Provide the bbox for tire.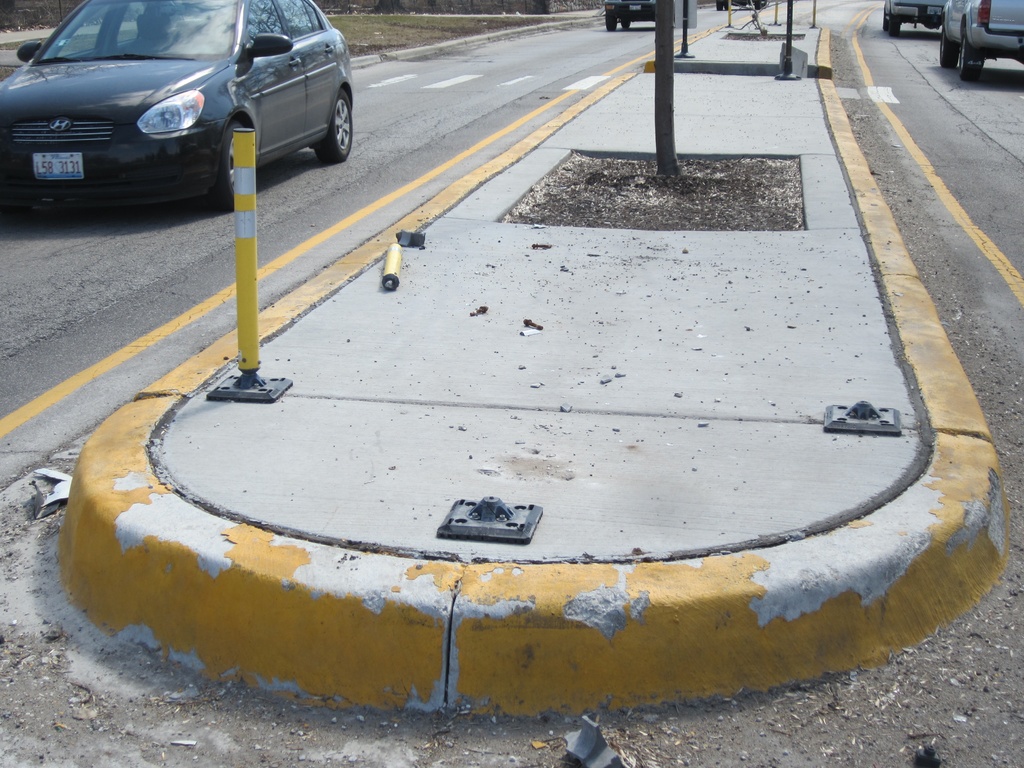
211 122 243 209.
